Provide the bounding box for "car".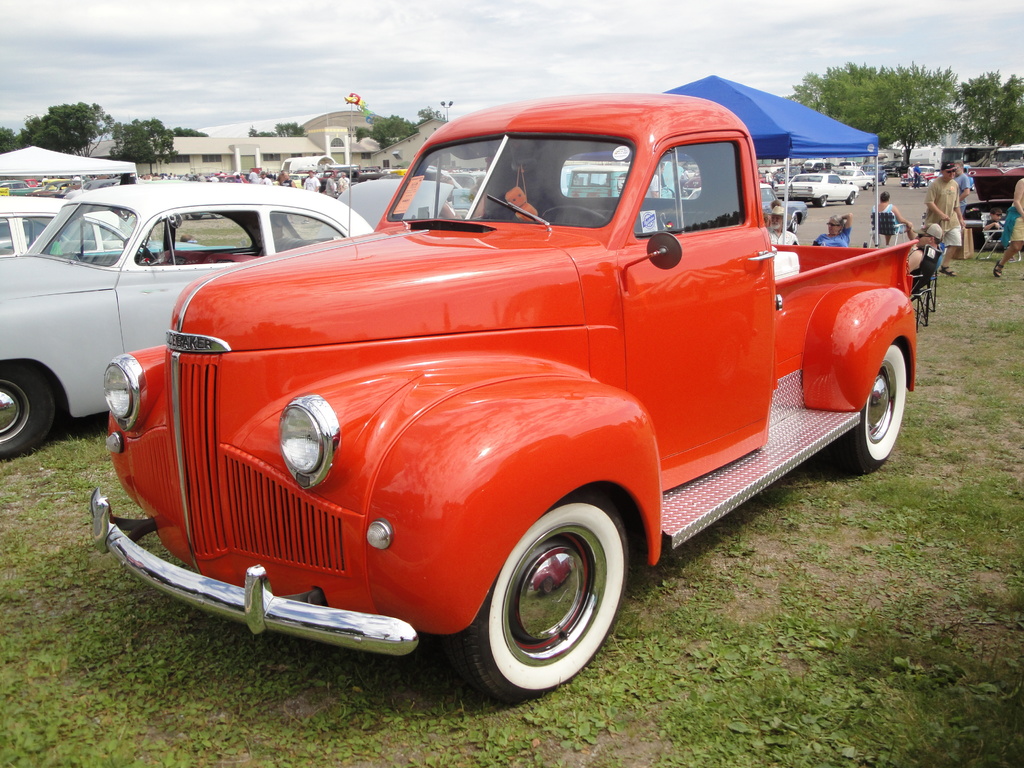
left=0, top=195, right=235, bottom=257.
